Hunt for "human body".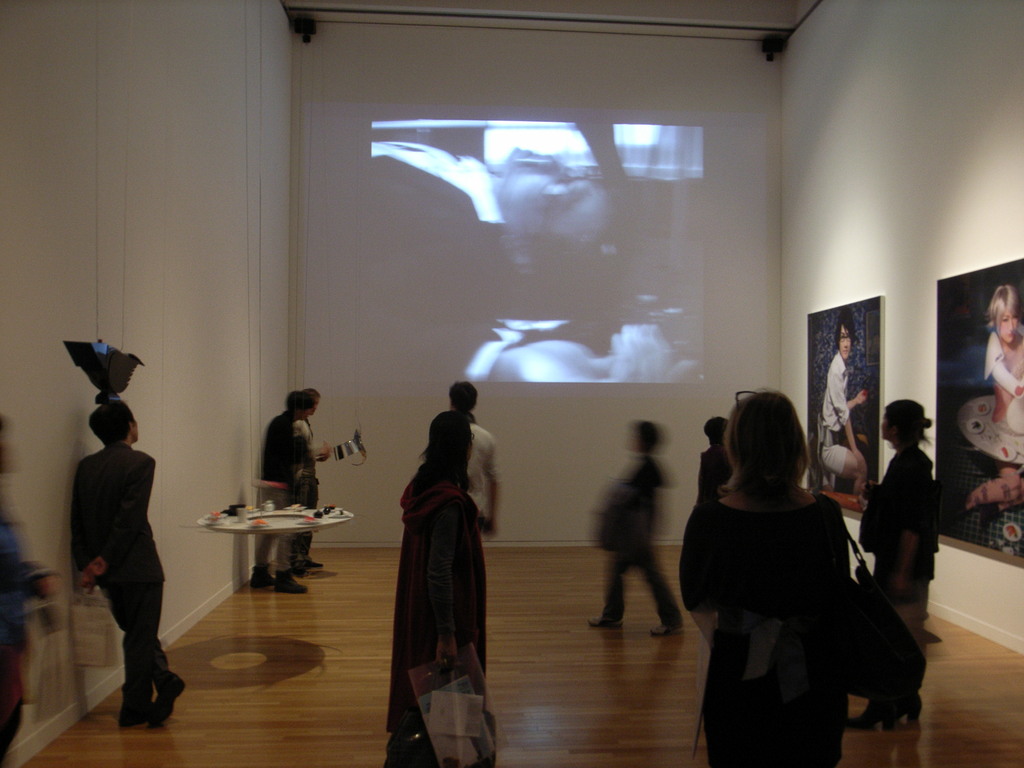
Hunted down at 593,419,689,639.
